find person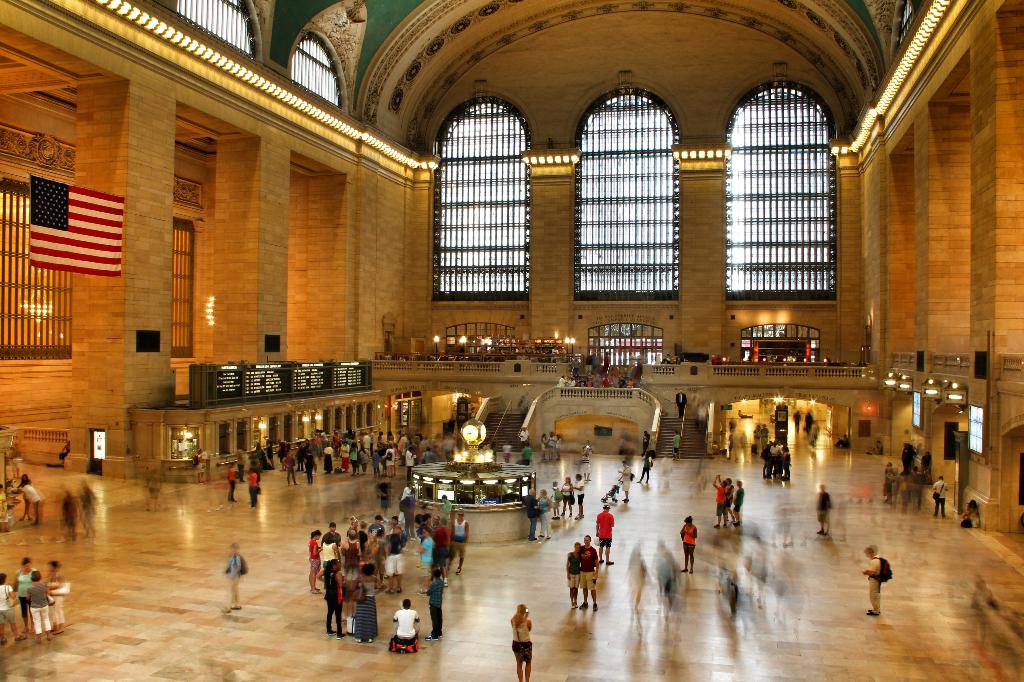
{"left": 380, "top": 444, "right": 386, "bottom": 466}
